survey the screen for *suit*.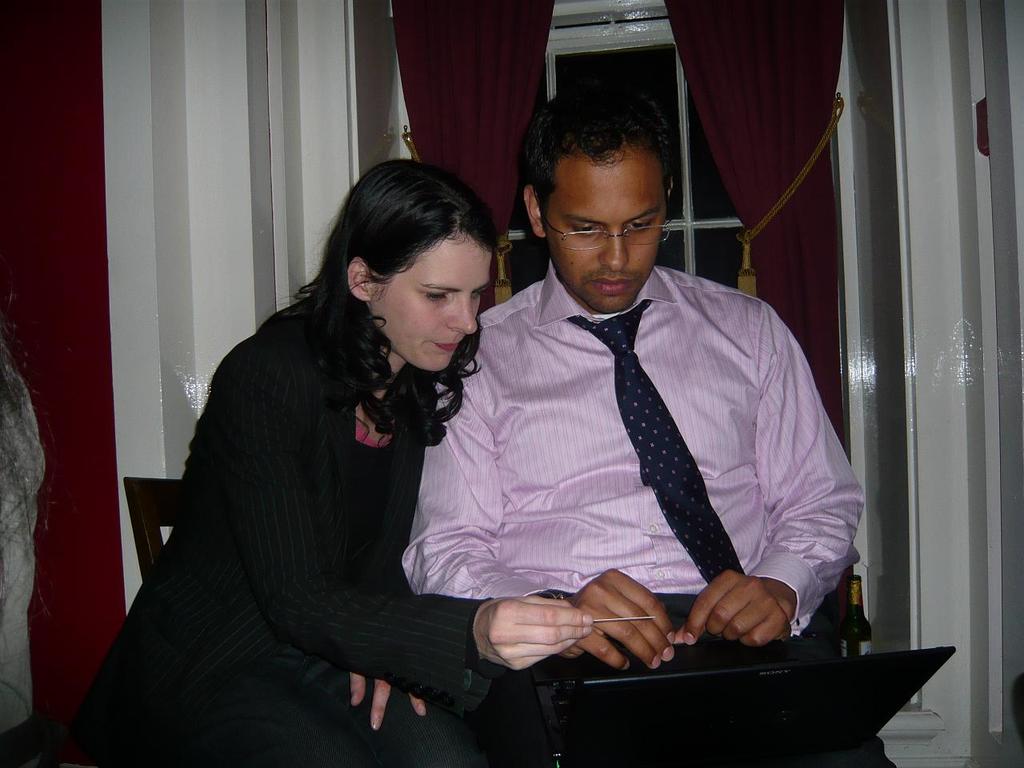
Survey found: crop(109, 202, 538, 752).
